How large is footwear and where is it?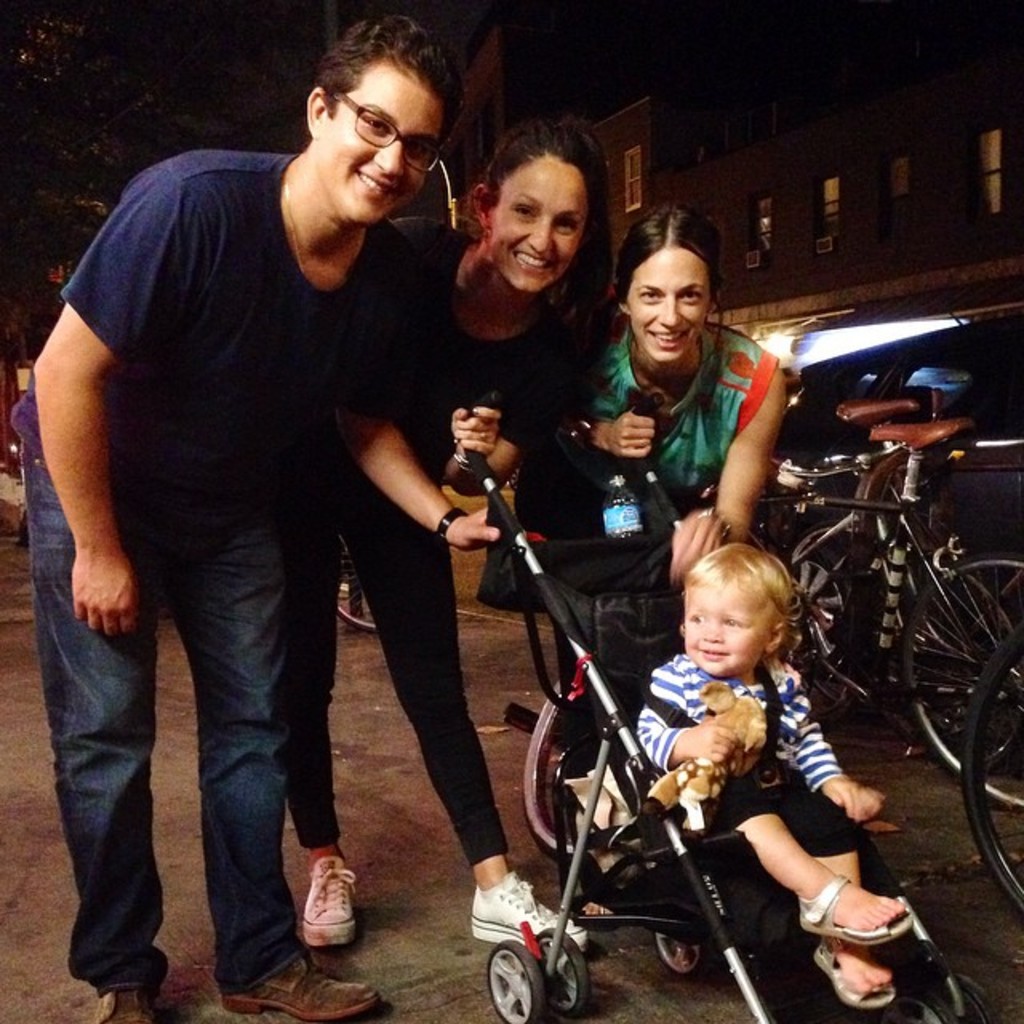
Bounding box: 467, 867, 595, 939.
